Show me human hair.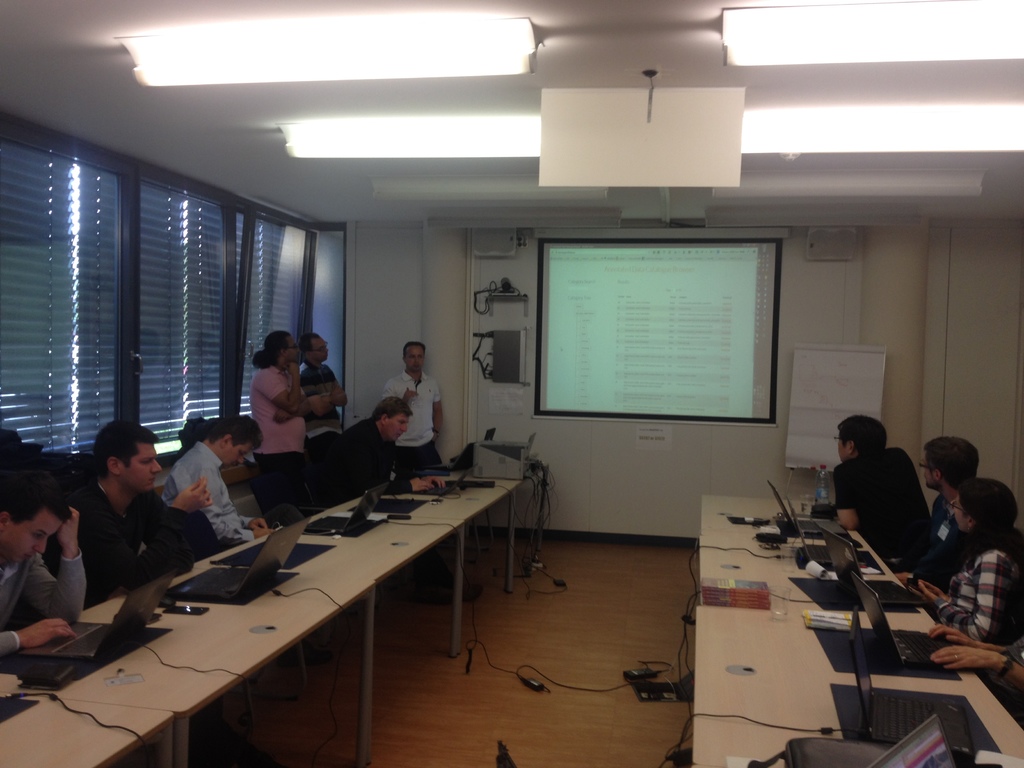
human hair is here: left=252, top=331, right=293, bottom=369.
